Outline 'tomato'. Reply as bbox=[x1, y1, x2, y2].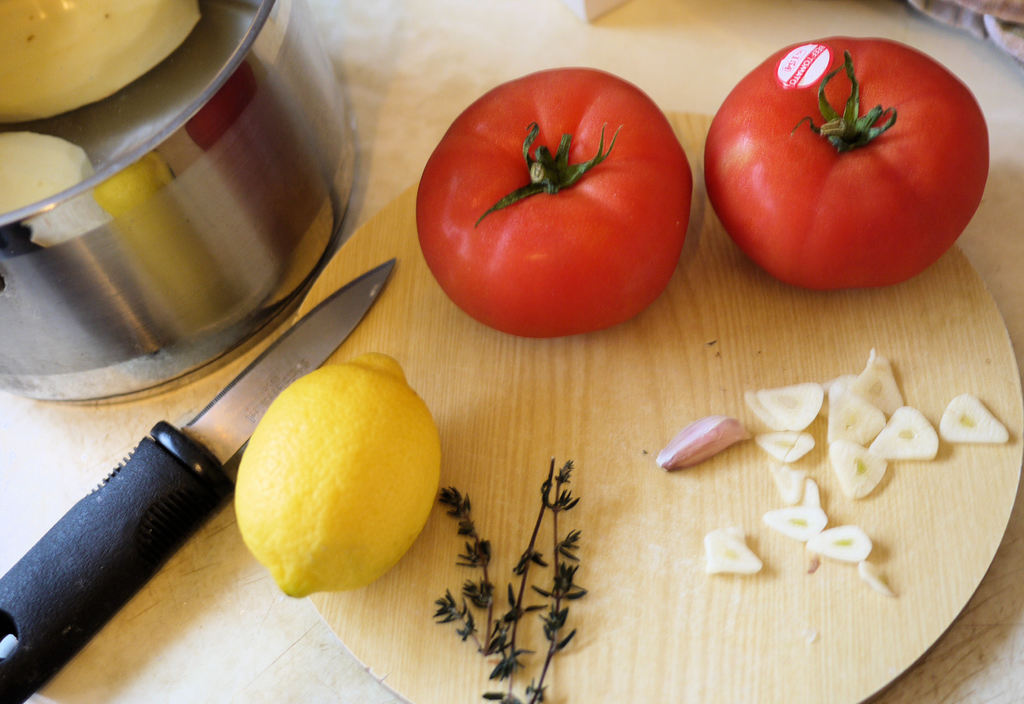
bbox=[723, 28, 1014, 282].
